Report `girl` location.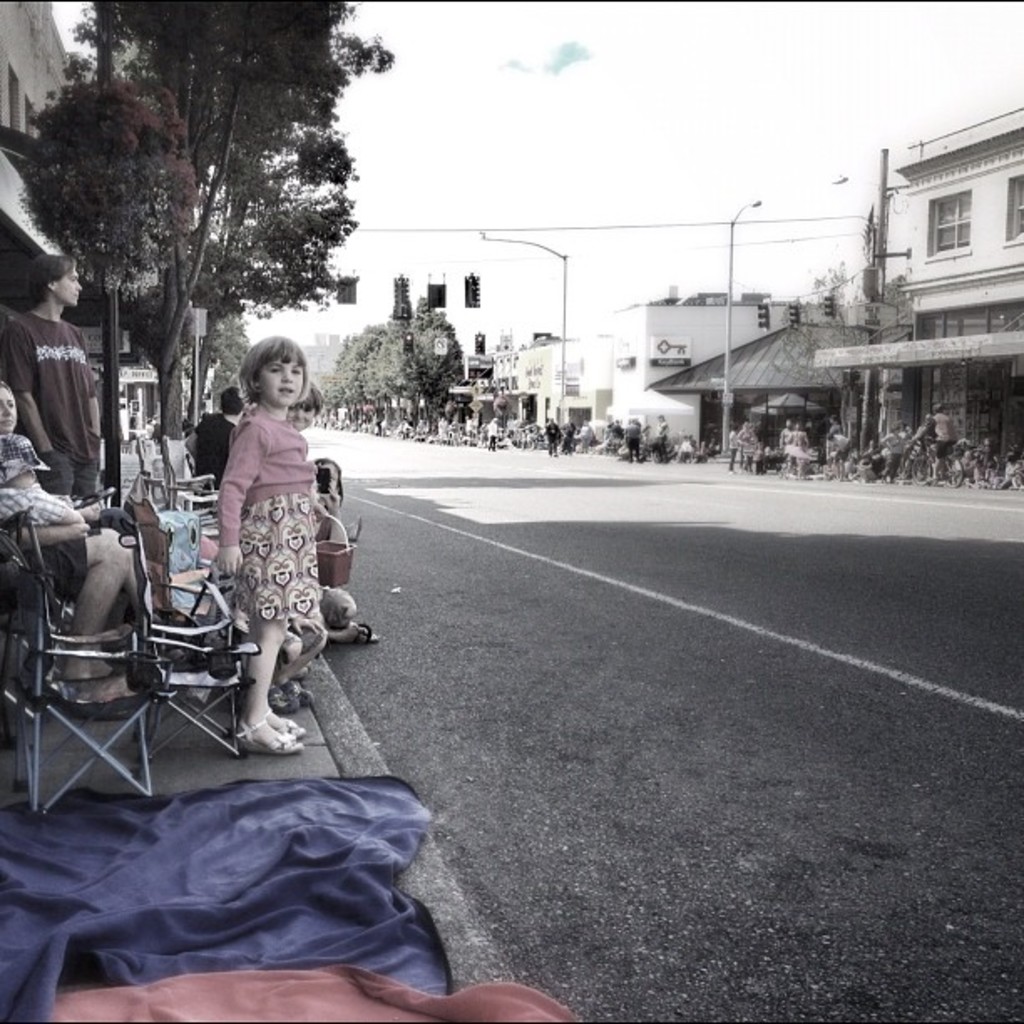
Report: 211, 340, 326, 753.
